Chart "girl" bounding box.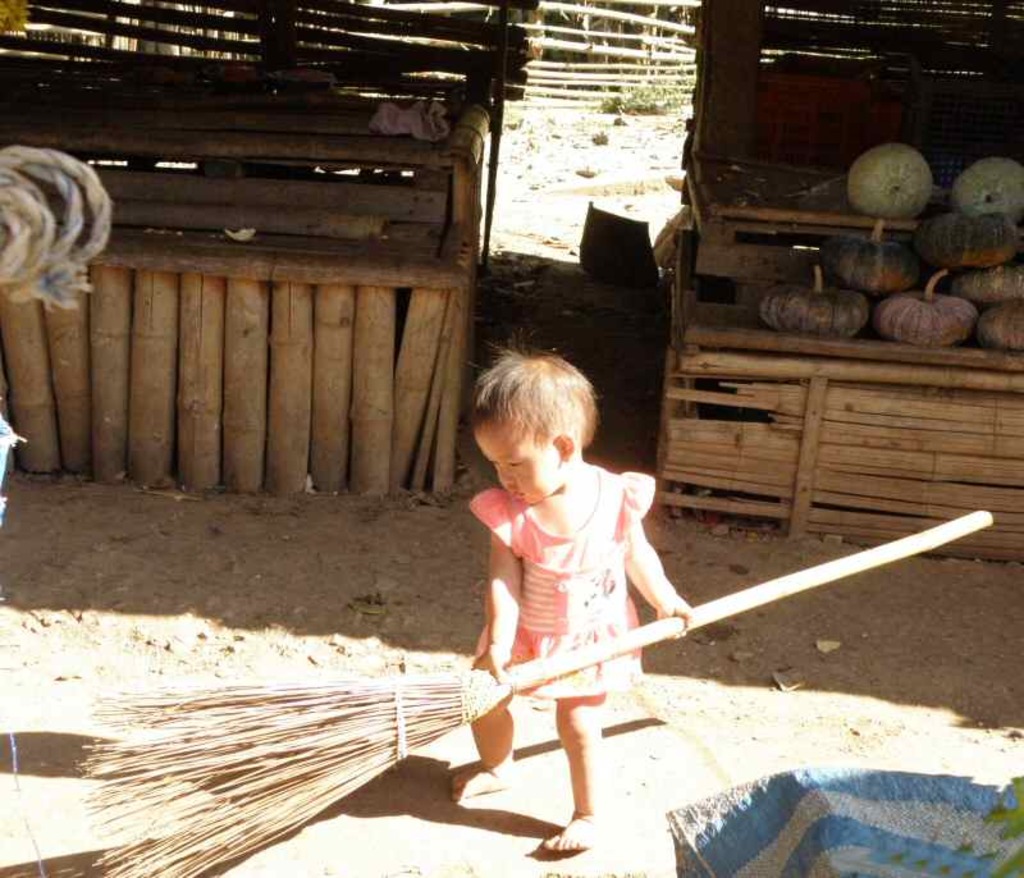
Charted: x1=451, y1=342, x2=691, y2=858.
